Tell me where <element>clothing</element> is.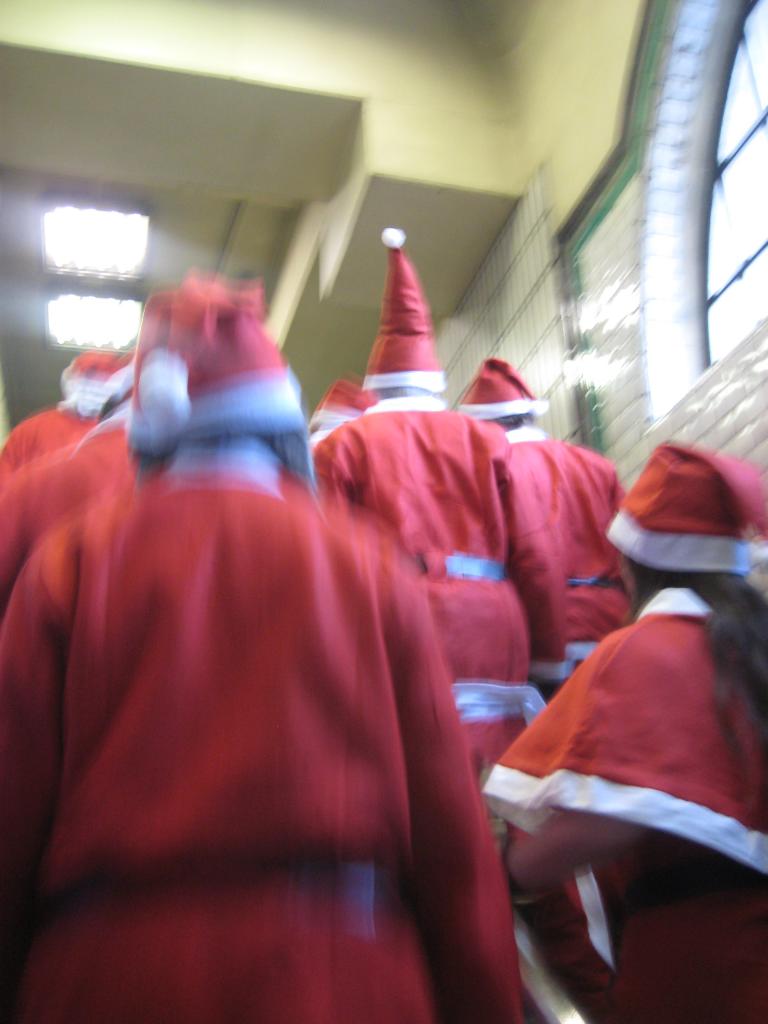
<element>clothing</element> is at (472, 589, 767, 1023).
